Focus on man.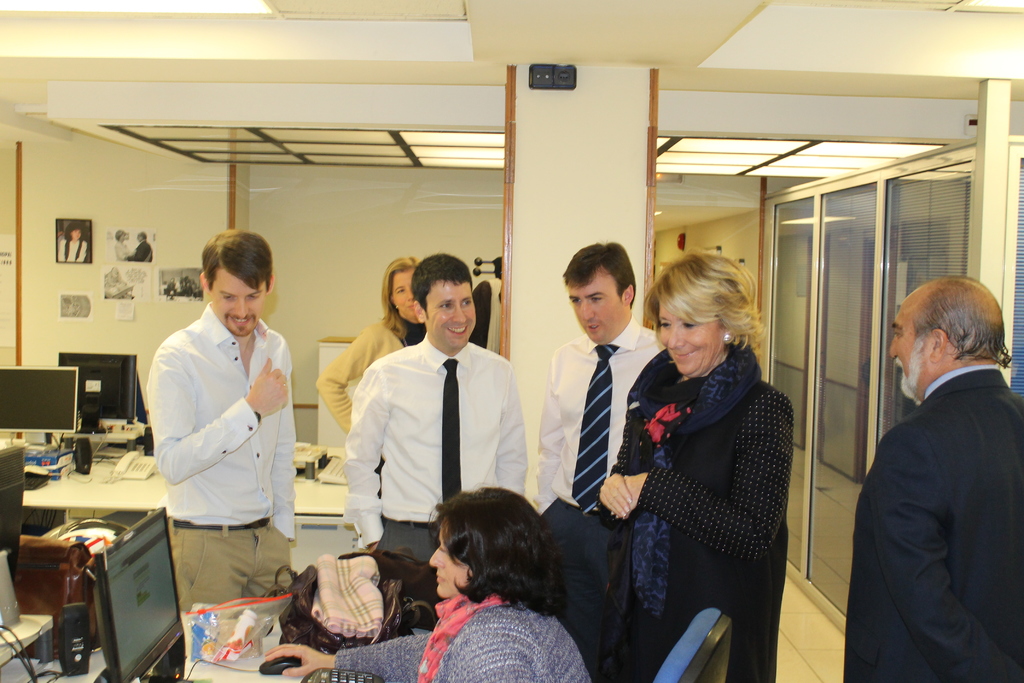
Focused at [x1=842, y1=233, x2=1021, y2=677].
